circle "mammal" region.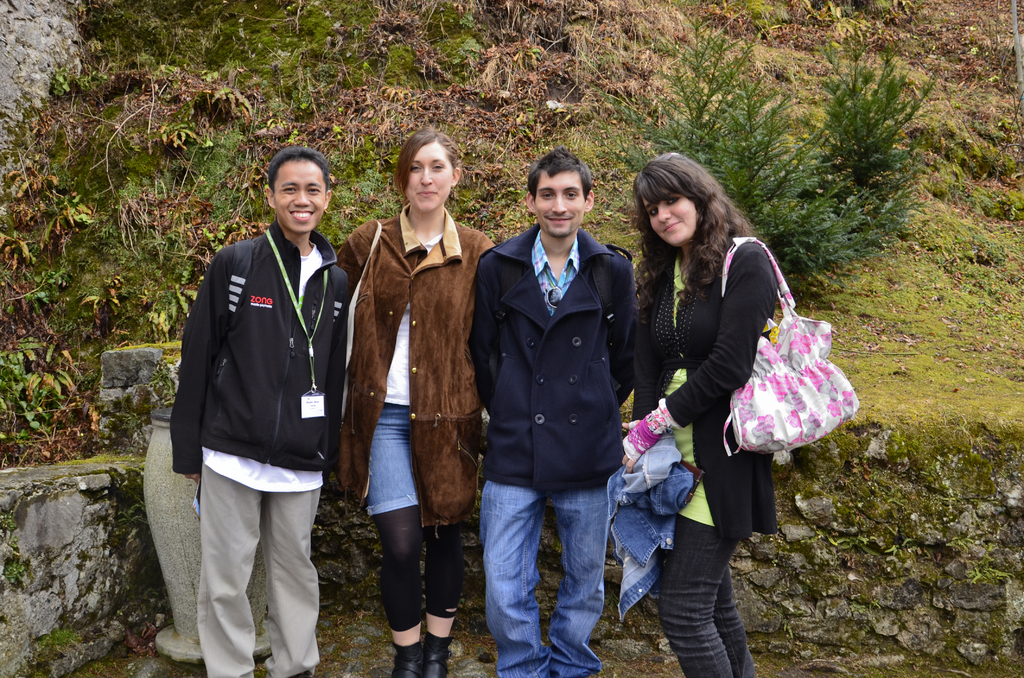
Region: {"x1": 464, "y1": 148, "x2": 640, "y2": 677}.
